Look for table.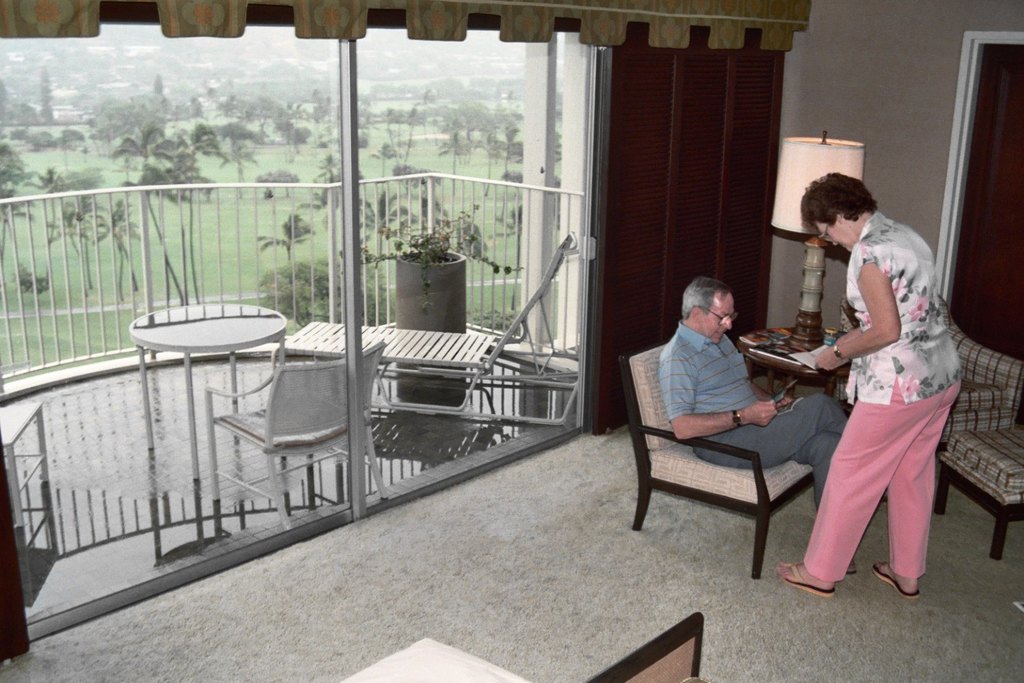
Found: 105,281,300,443.
